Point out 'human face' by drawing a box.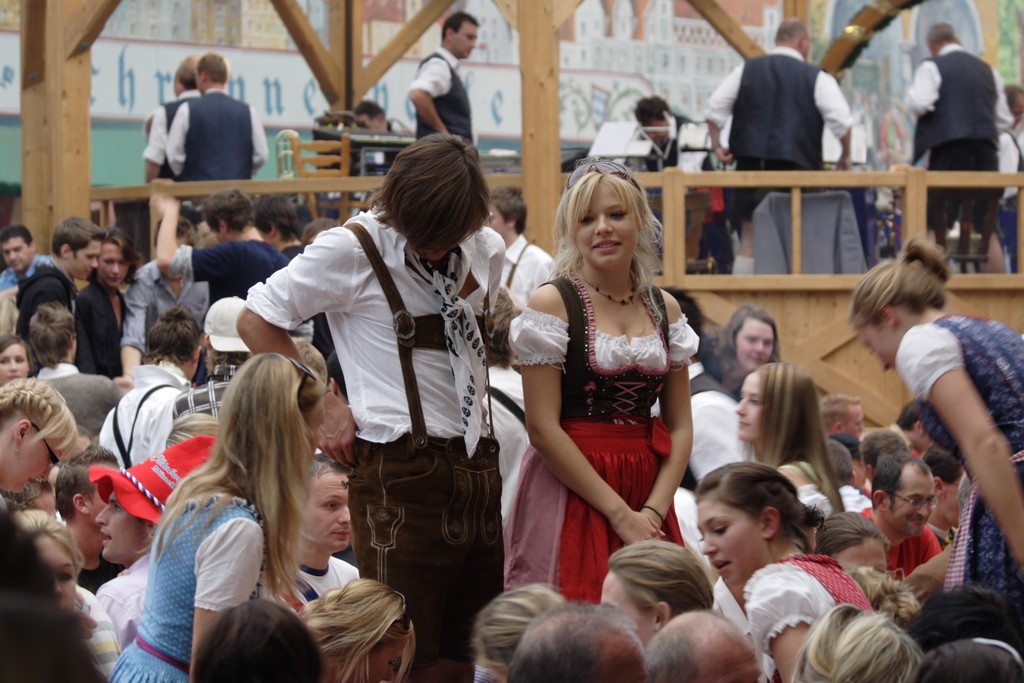
<region>94, 491, 149, 563</region>.
